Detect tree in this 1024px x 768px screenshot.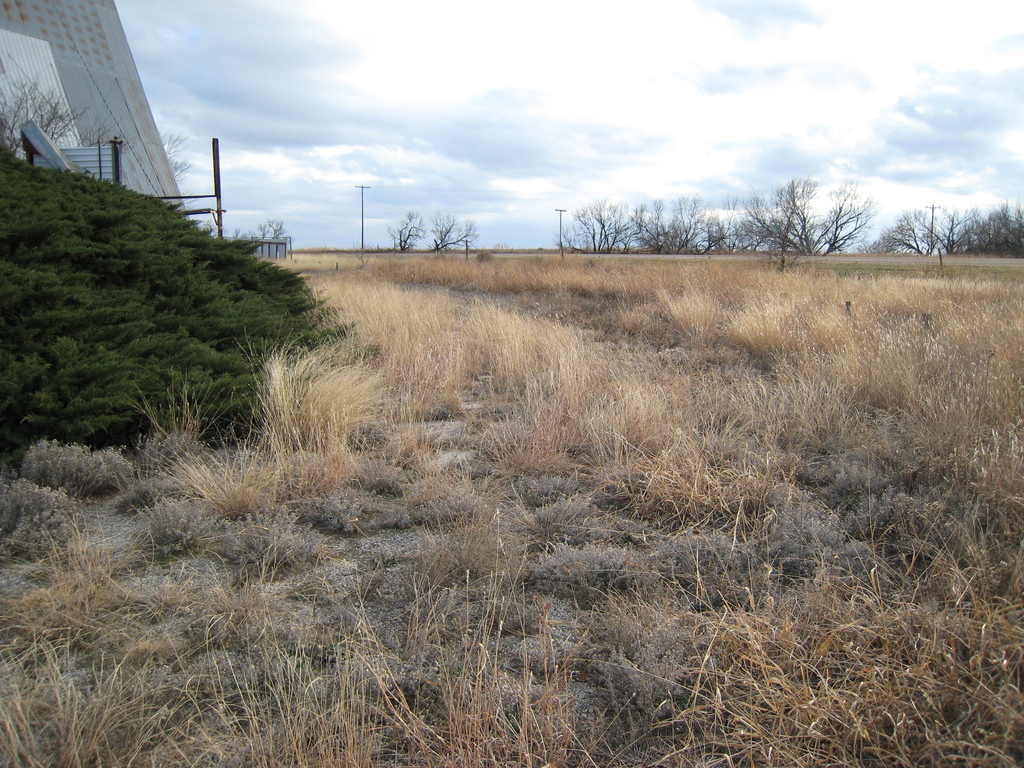
Detection: (x1=748, y1=179, x2=800, y2=273).
